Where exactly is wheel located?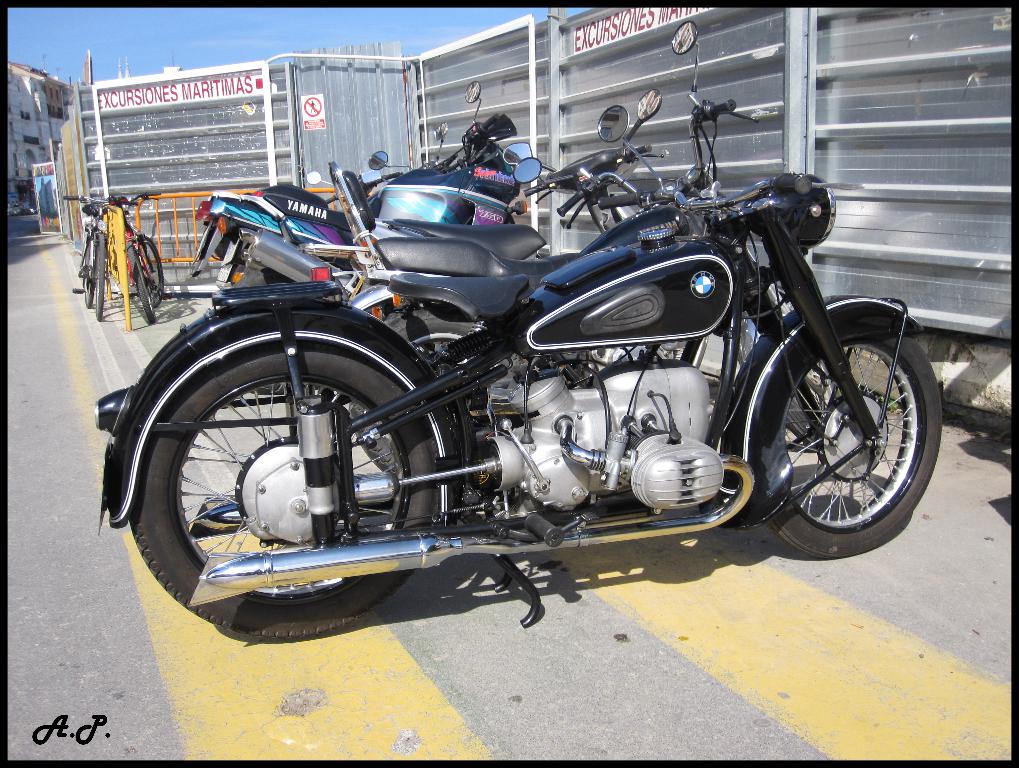
Its bounding box is Rect(131, 246, 160, 321).
